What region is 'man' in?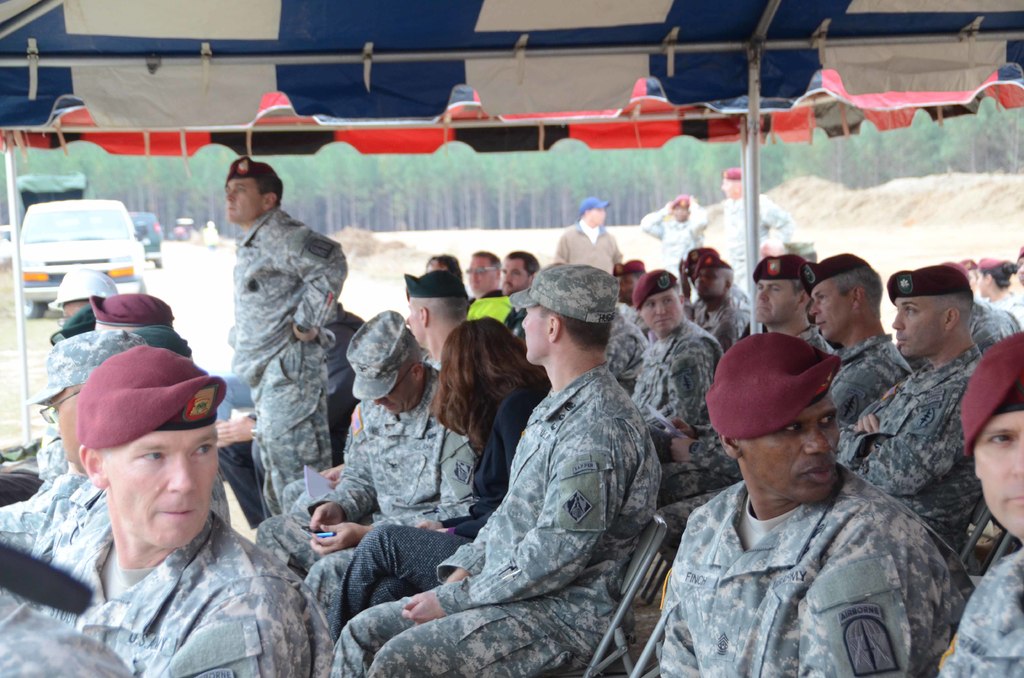
{"left": 936, "top": 332, "right": 1023, "bottom": 677}.
